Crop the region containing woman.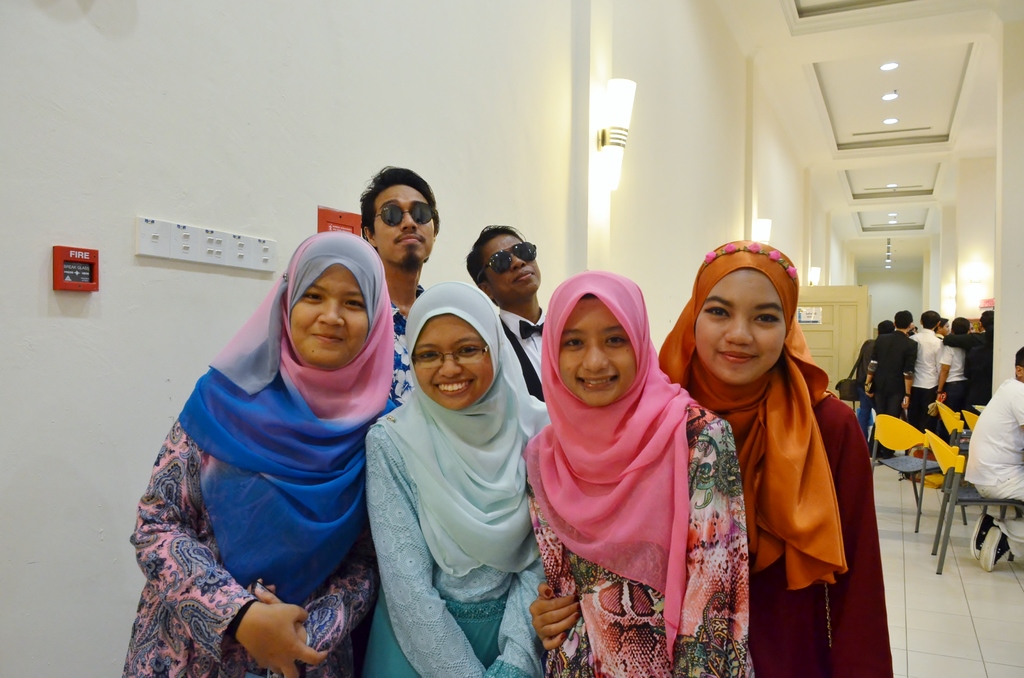
Crop region: region(655, 241, 902, 677).
